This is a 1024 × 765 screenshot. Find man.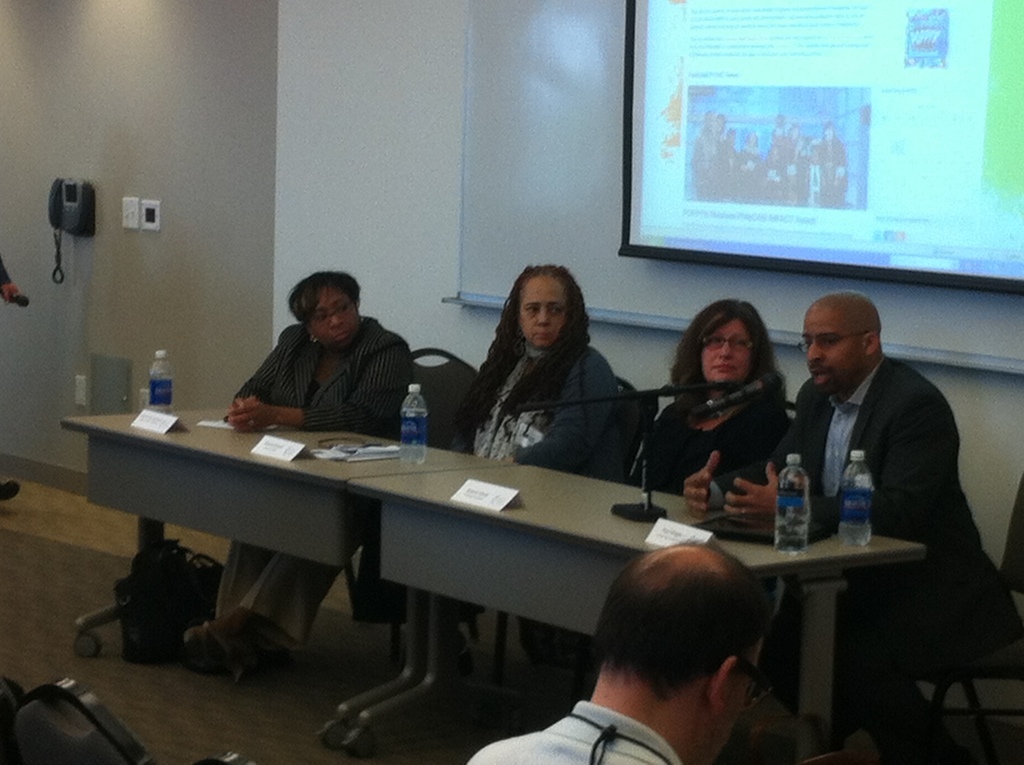
Bounding box: [left=527, top=527, right=867, bottom=764].
